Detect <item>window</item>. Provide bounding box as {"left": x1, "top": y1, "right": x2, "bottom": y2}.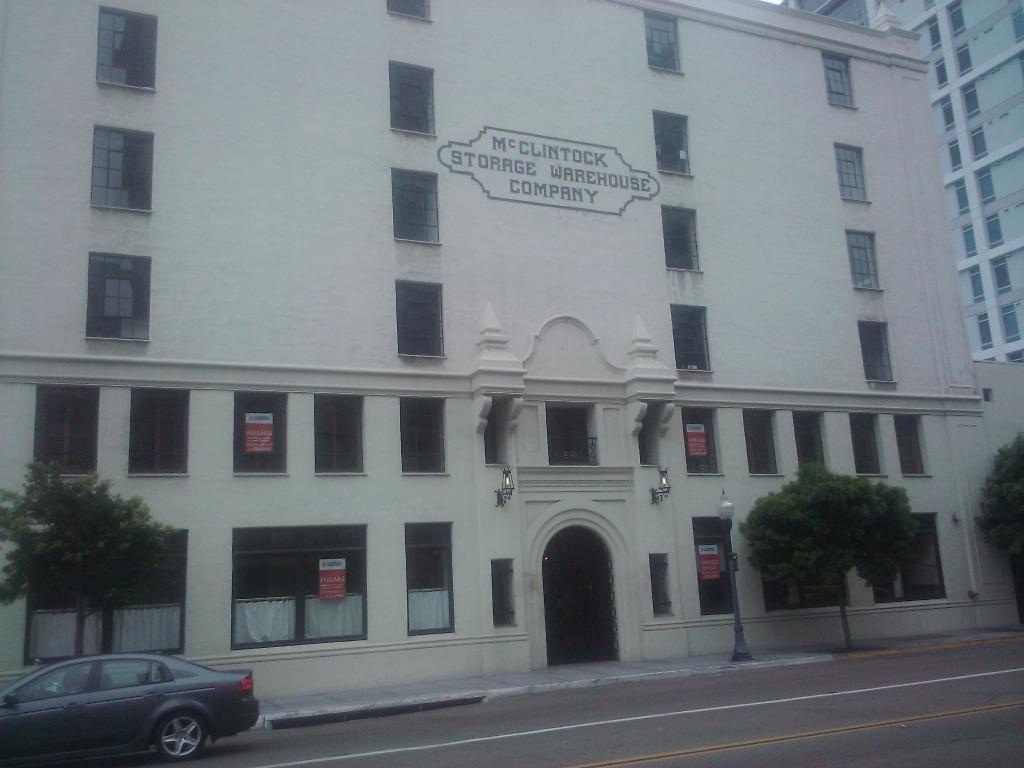
{"left": 128, "top": 387, "right": 194, "bottom": 477}.
